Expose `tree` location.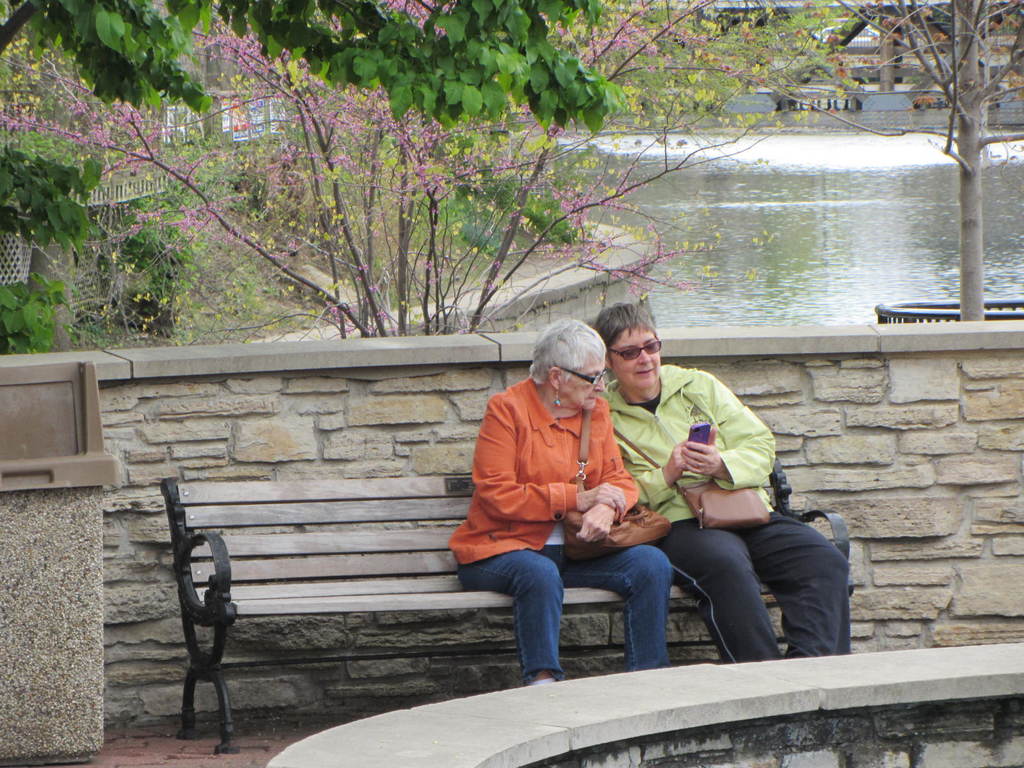
Exposed at pyautogui.locateOnScreen(900, 9, 1023, 285).
